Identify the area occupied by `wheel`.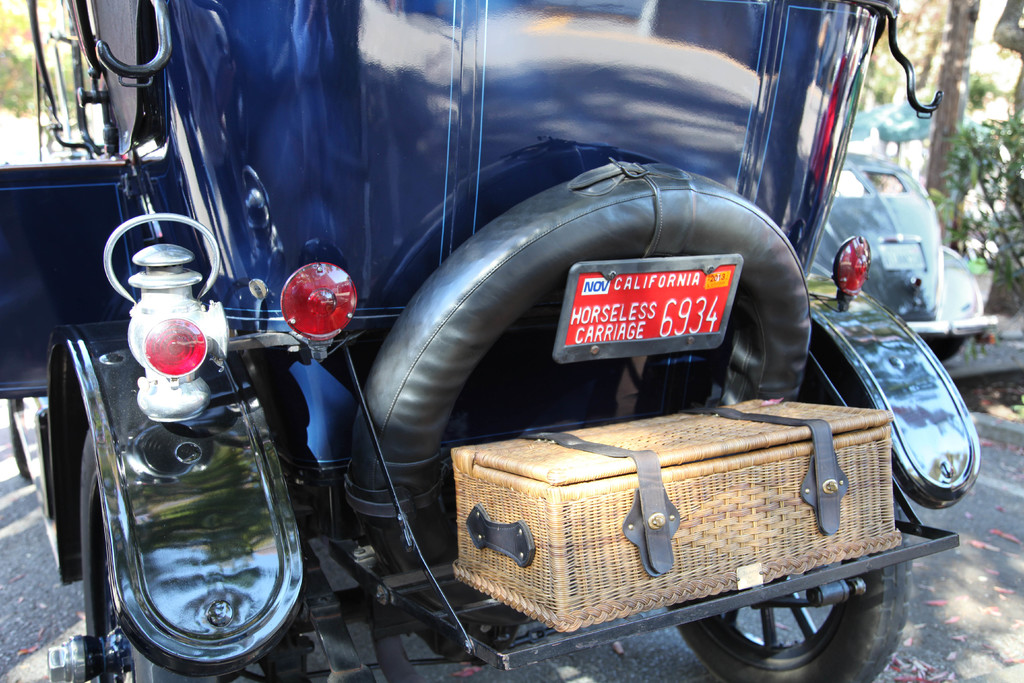
Area: region(921, 336, 968, 362).
